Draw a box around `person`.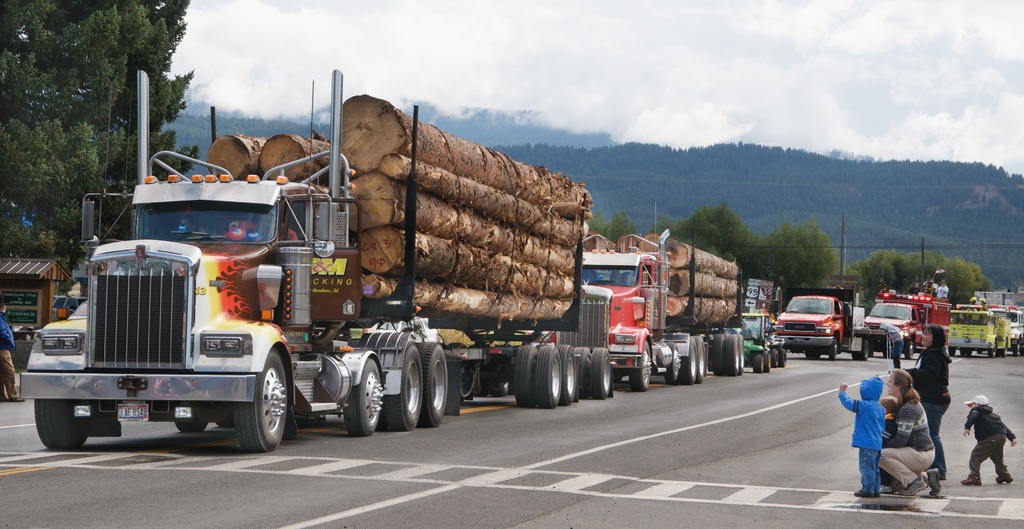
(876,320,906,371).
